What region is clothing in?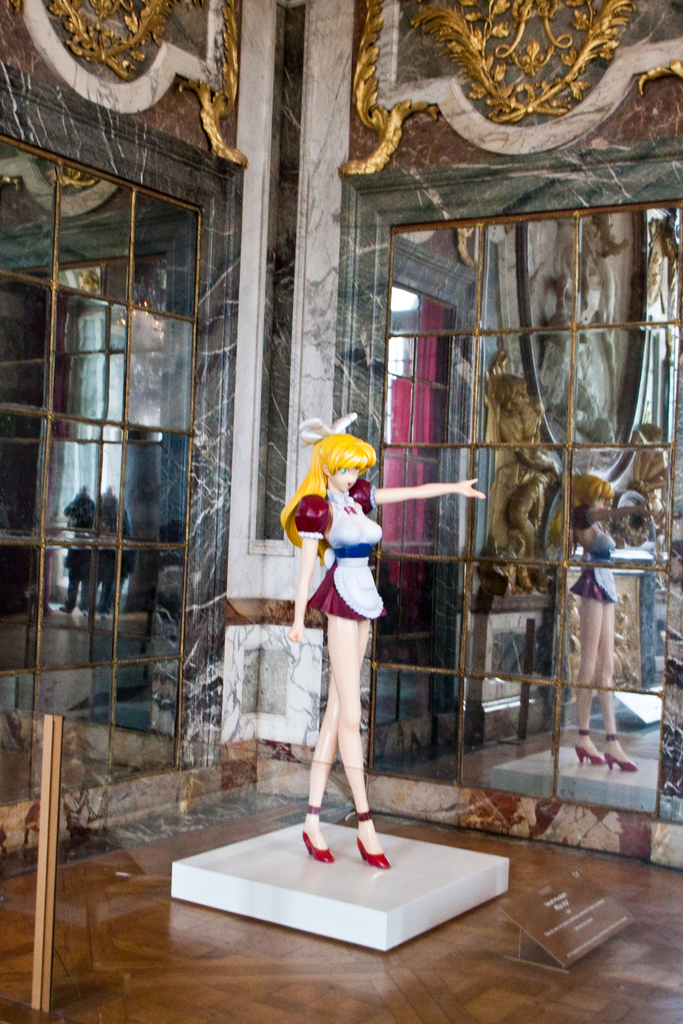
pyautogui.locateOnScreen(566, 502, 617, 605).
